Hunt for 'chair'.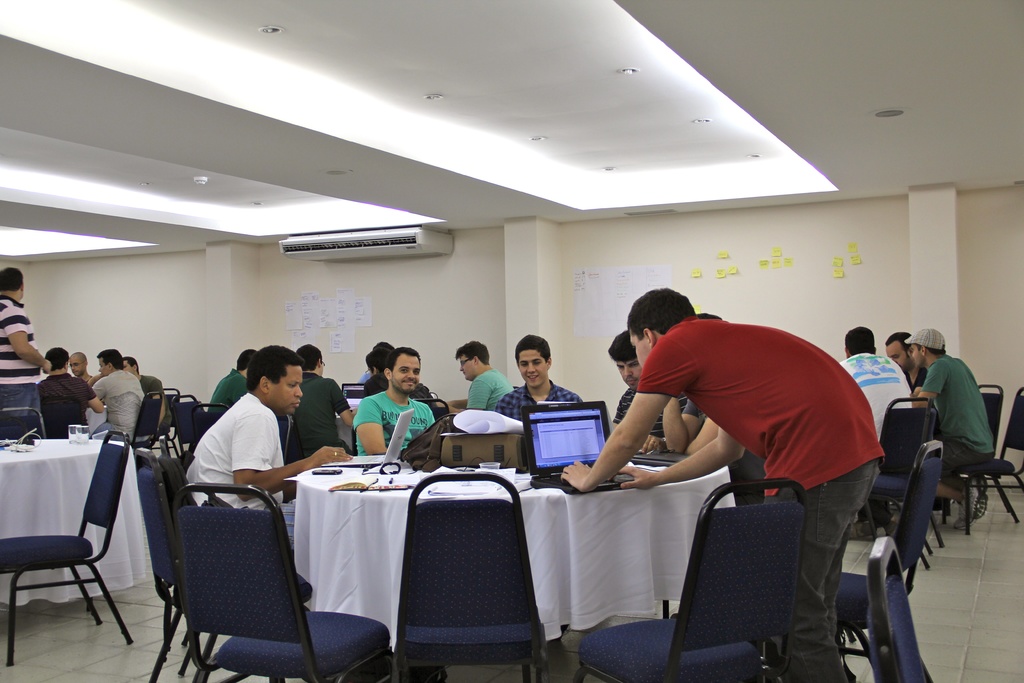
Hunted down at l=397, t=467, r=540, b=682.
